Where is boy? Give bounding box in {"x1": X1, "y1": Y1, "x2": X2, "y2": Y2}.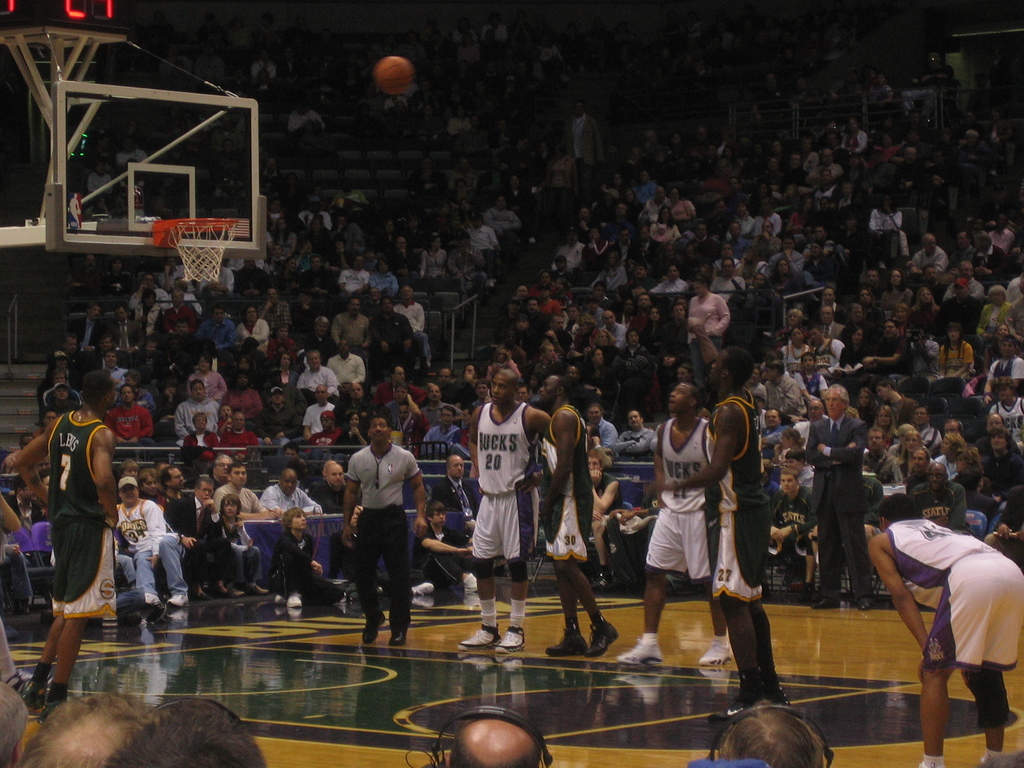
{"x1": 216, "y1": 493, "x2": 266, "y2": 598}.
